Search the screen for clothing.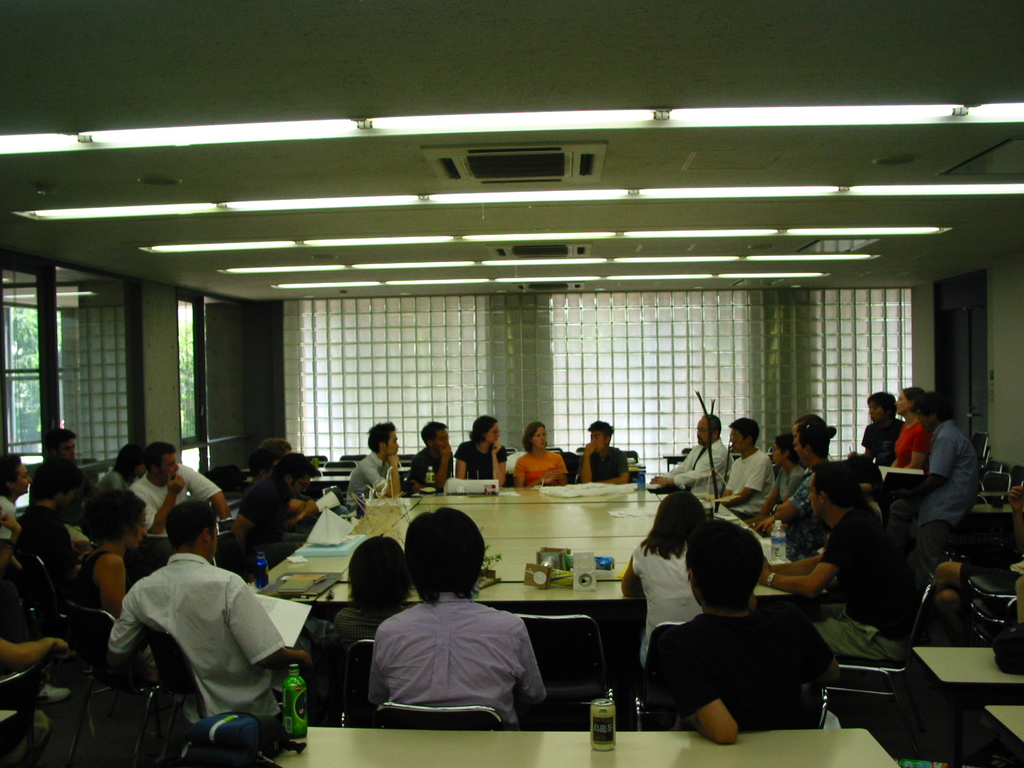
Found at locate(45, 532, 127, 626).
